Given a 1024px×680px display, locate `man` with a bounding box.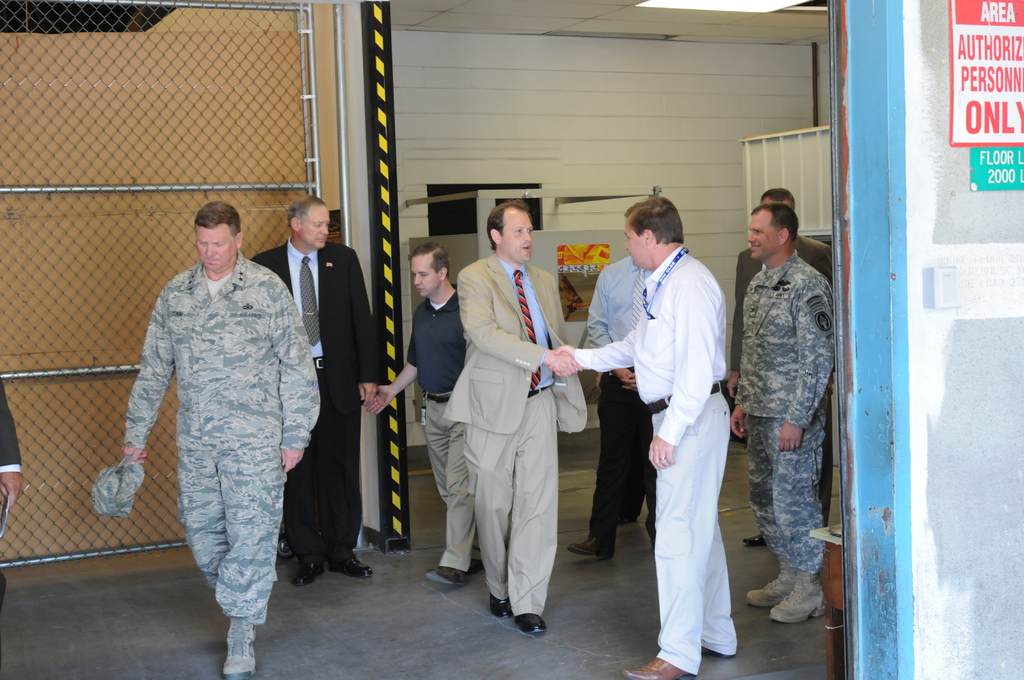
Located: detection(250, 198, 387, 589).
